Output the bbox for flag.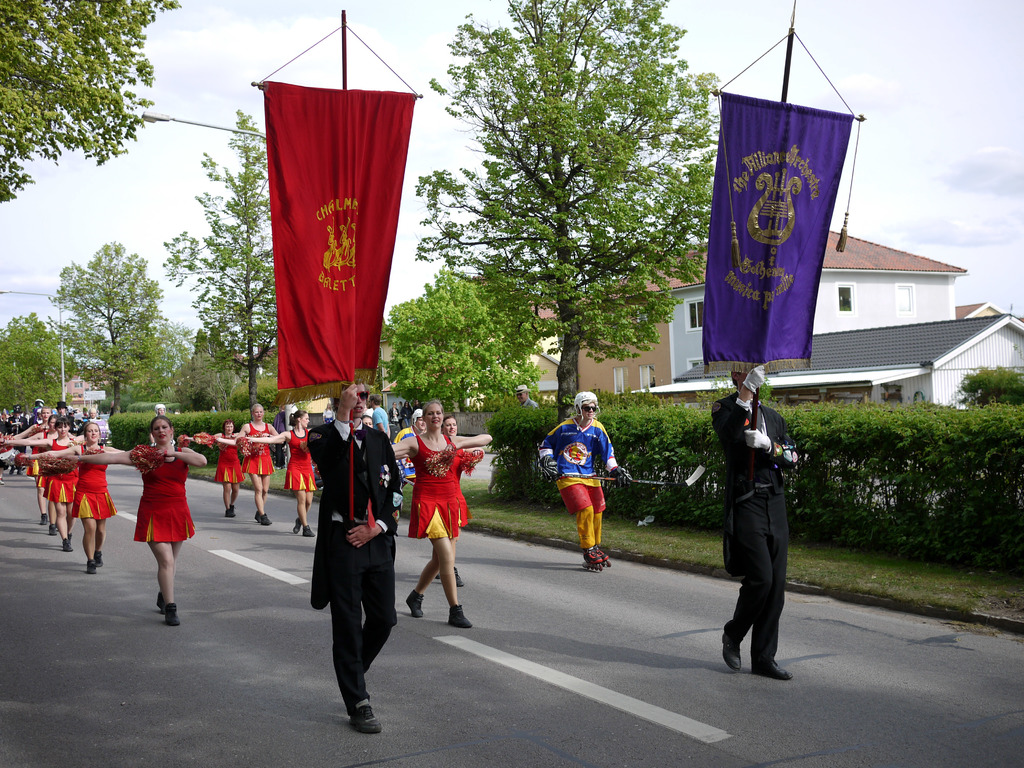
[244, 84, 411, 422].
